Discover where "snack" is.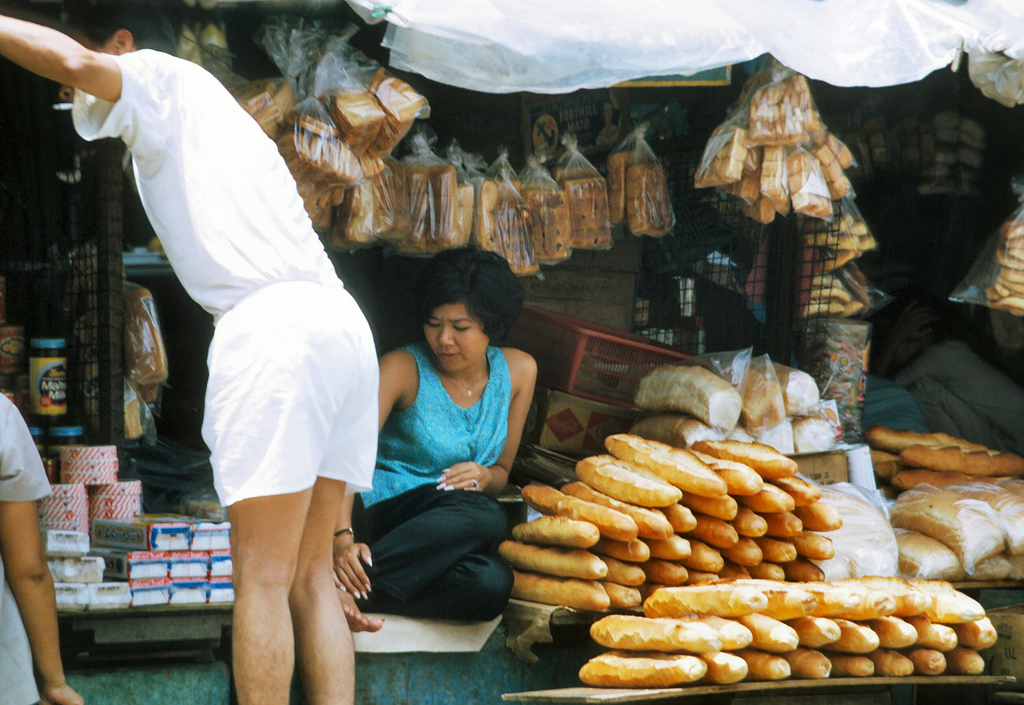
Discovered at region(548, 159, 600, 184).
